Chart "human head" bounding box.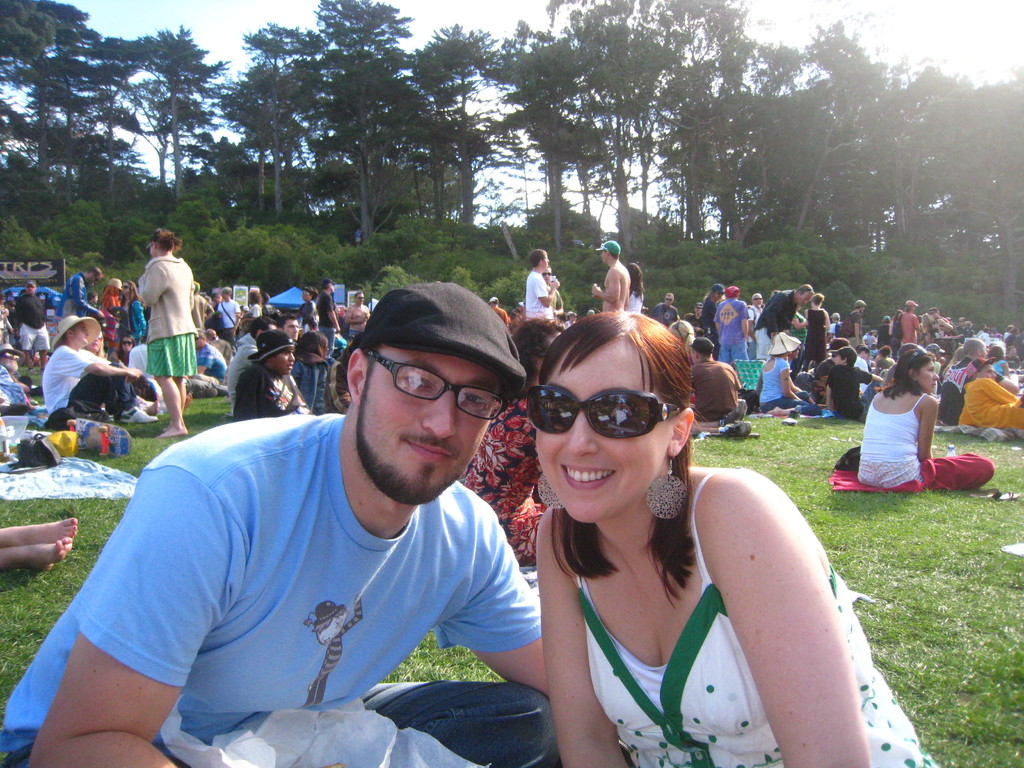
Charted: bbox(540, 311, 691, 520).
